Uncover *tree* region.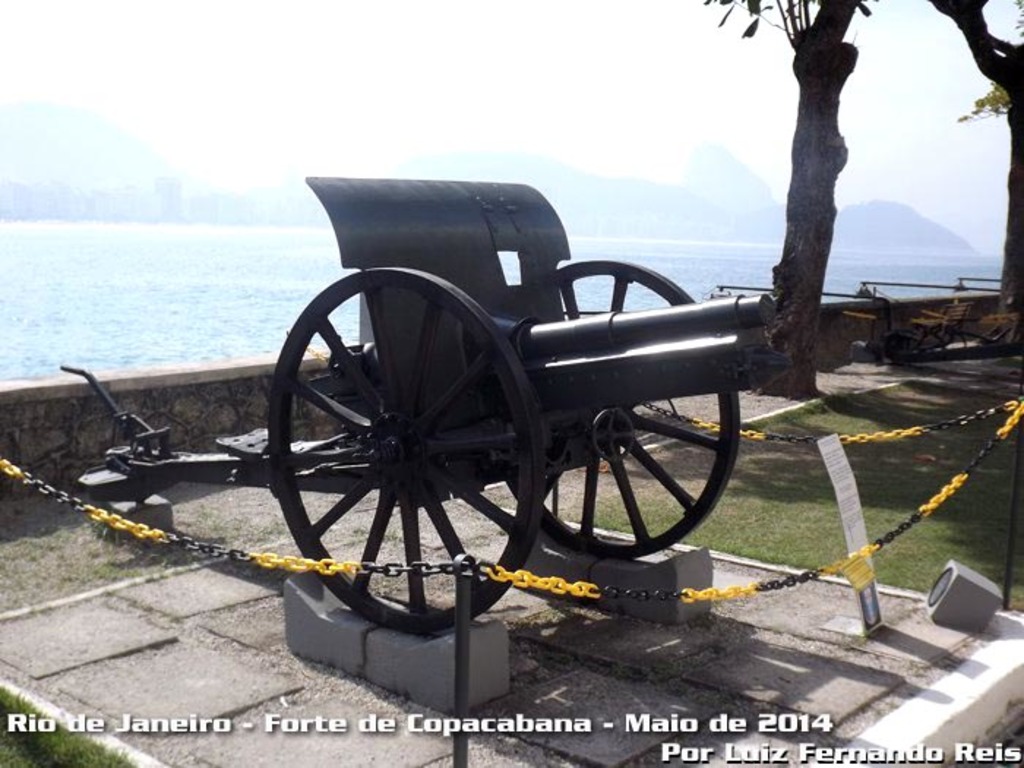
Uncovered: (927, 0, 1023, 329).
